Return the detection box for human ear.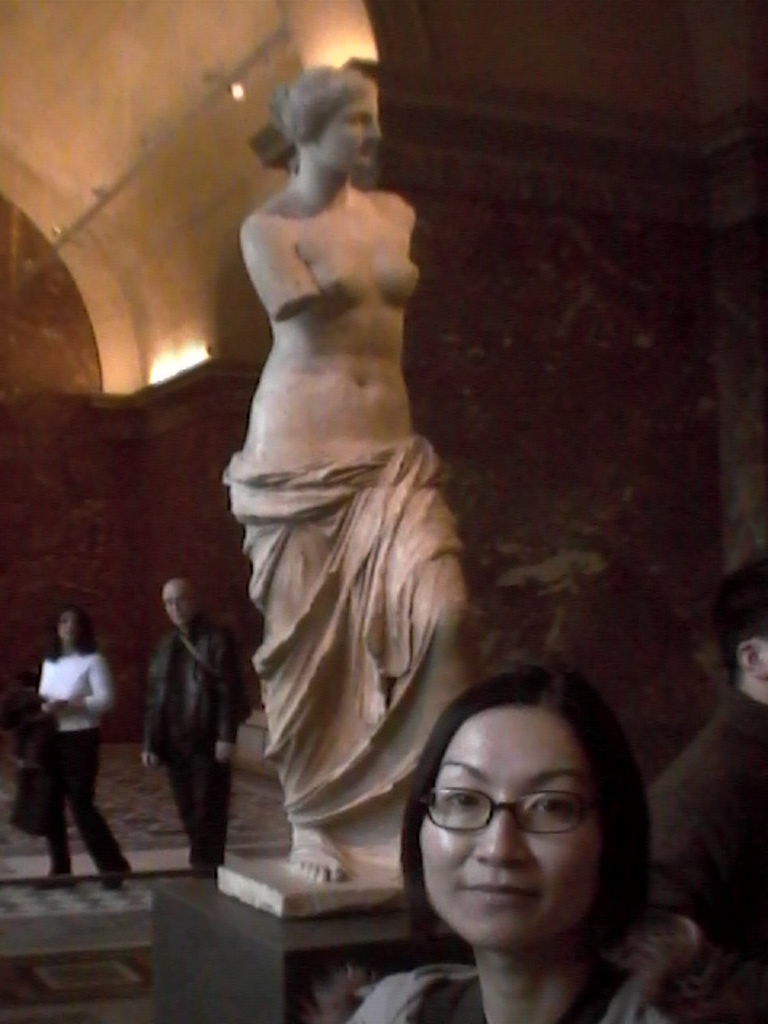
l=738, t=638, r=766, b=677.
